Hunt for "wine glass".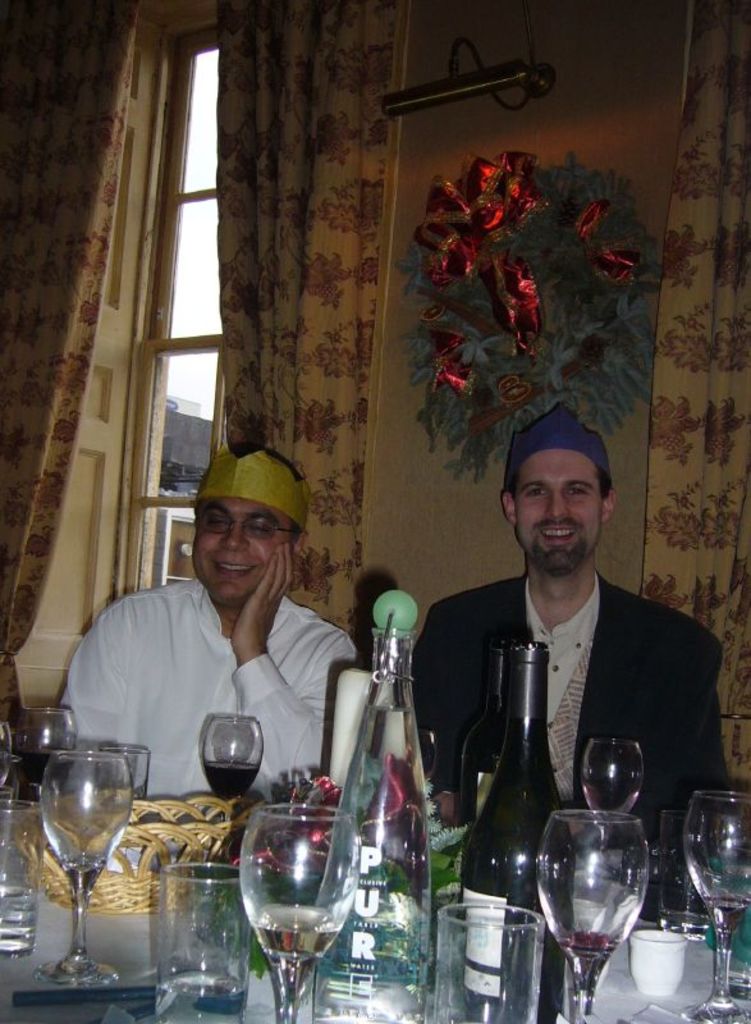
Hunted down at locate(203, 710, 270, 815).
